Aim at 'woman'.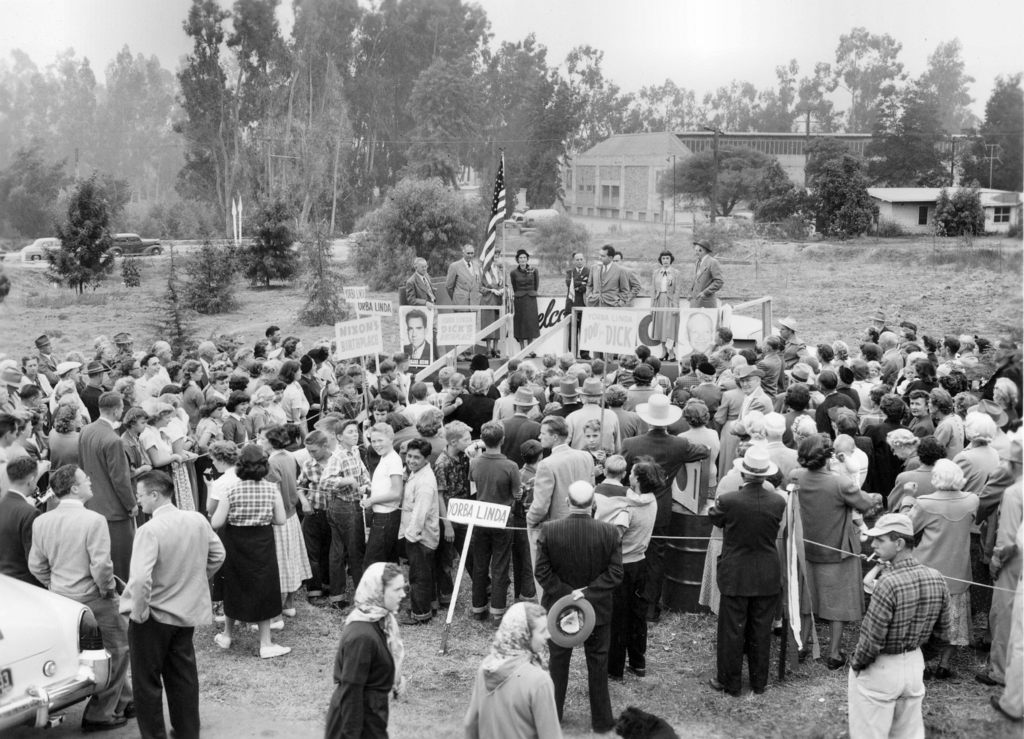
Aimed at [left=508, top=244, right=539, bottom=348].
